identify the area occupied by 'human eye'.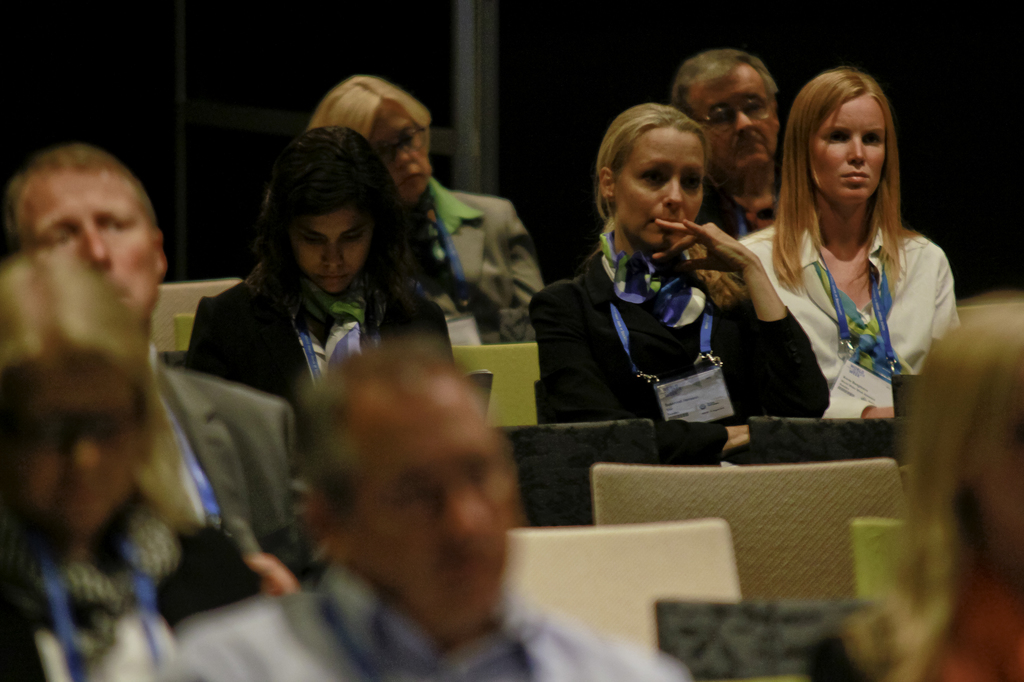
Area: (x1=298, y1=232, x2=328, y2=248).
